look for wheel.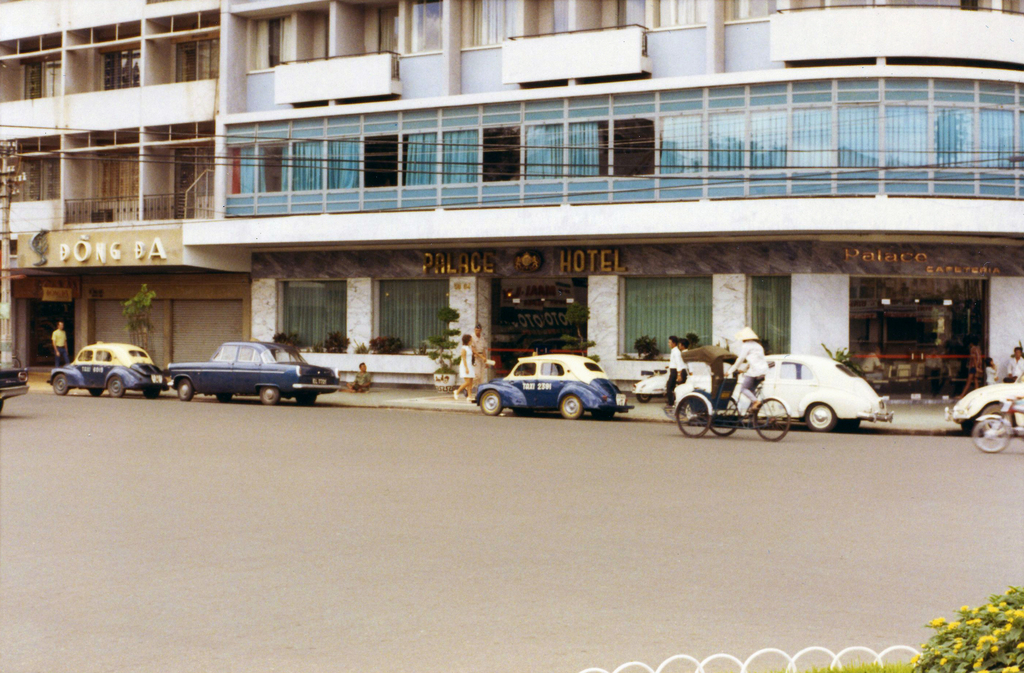
Found: 143 387 159 398.
